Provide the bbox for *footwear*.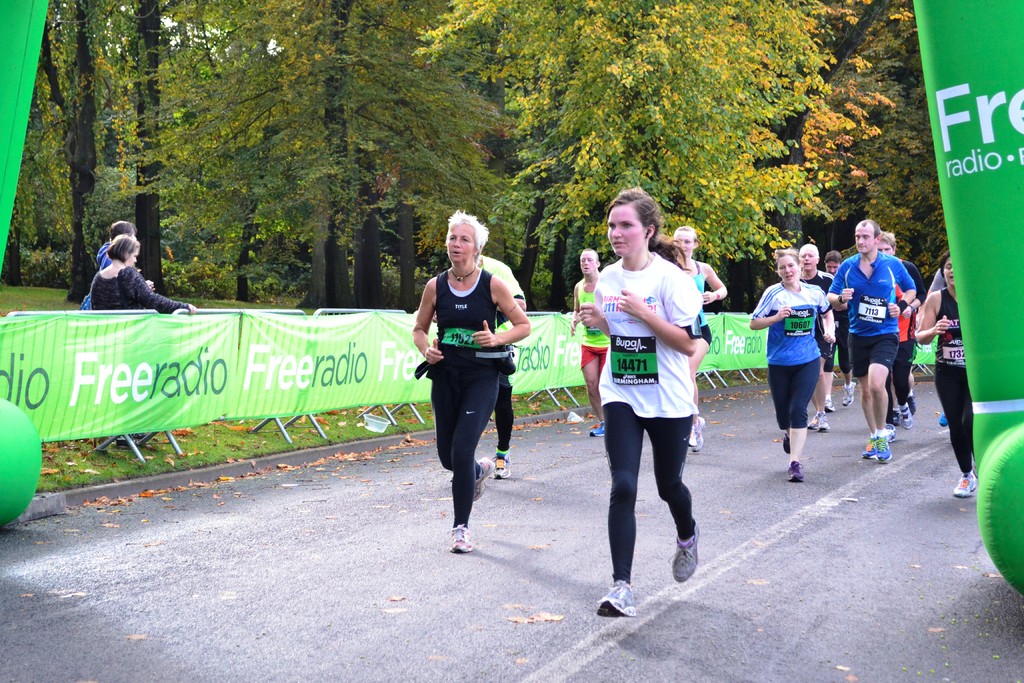
<bbox>952, 466, 973, 501</bbox>.
